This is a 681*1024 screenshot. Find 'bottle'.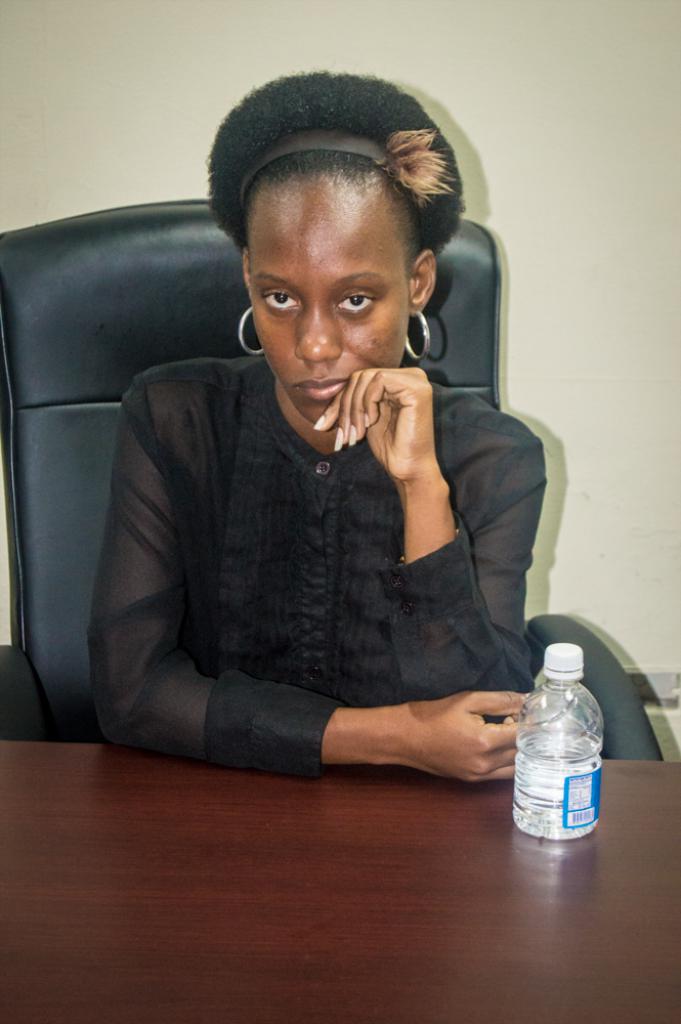
Bounding box: locate(519, 645, 599, 844).
